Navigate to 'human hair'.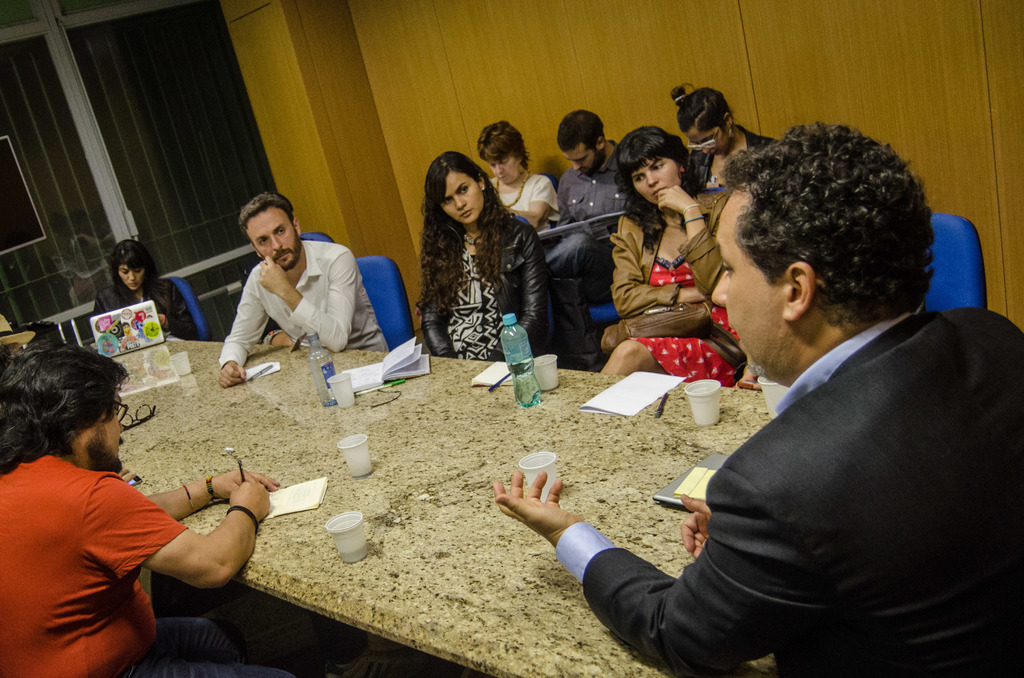
Navigation target: l=719, t=118, r=920, b=362.
